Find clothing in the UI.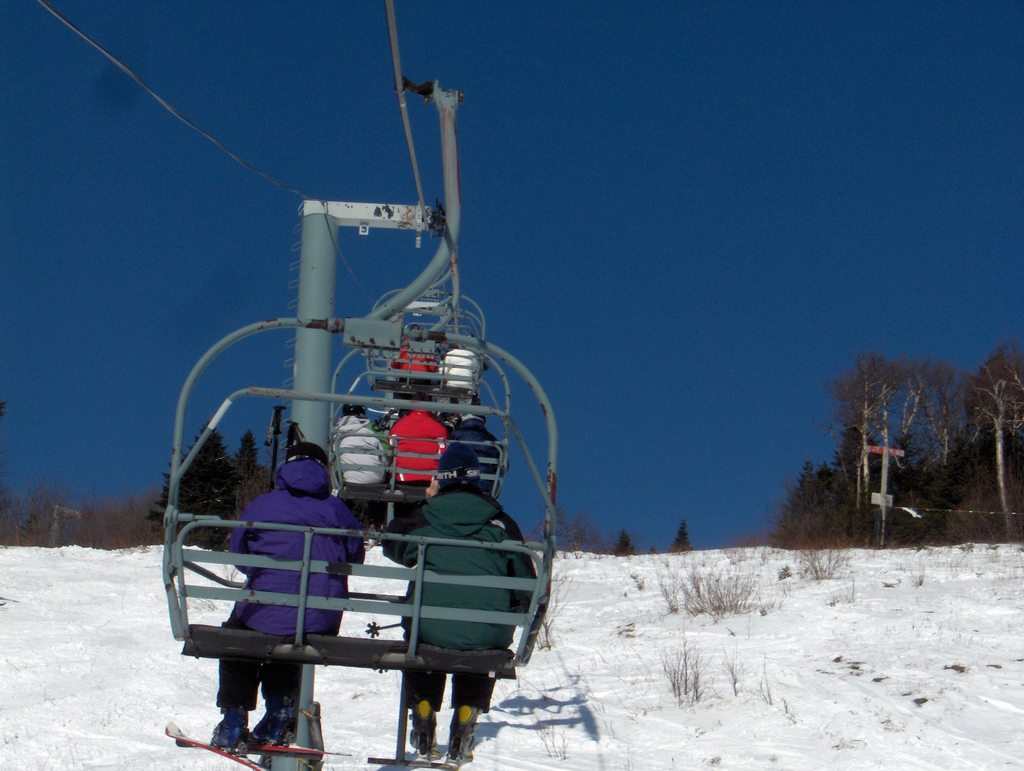
UI element at (399, 498, 522, 717).
